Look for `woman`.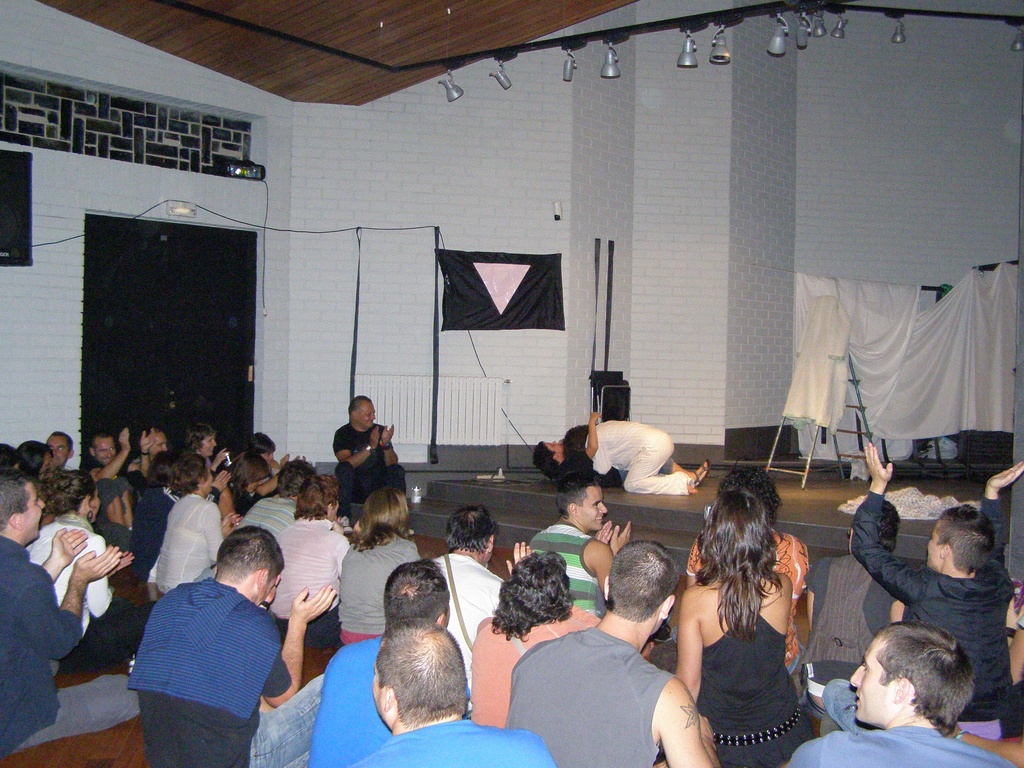
Found: bbox(28, 472, 159, 673).
